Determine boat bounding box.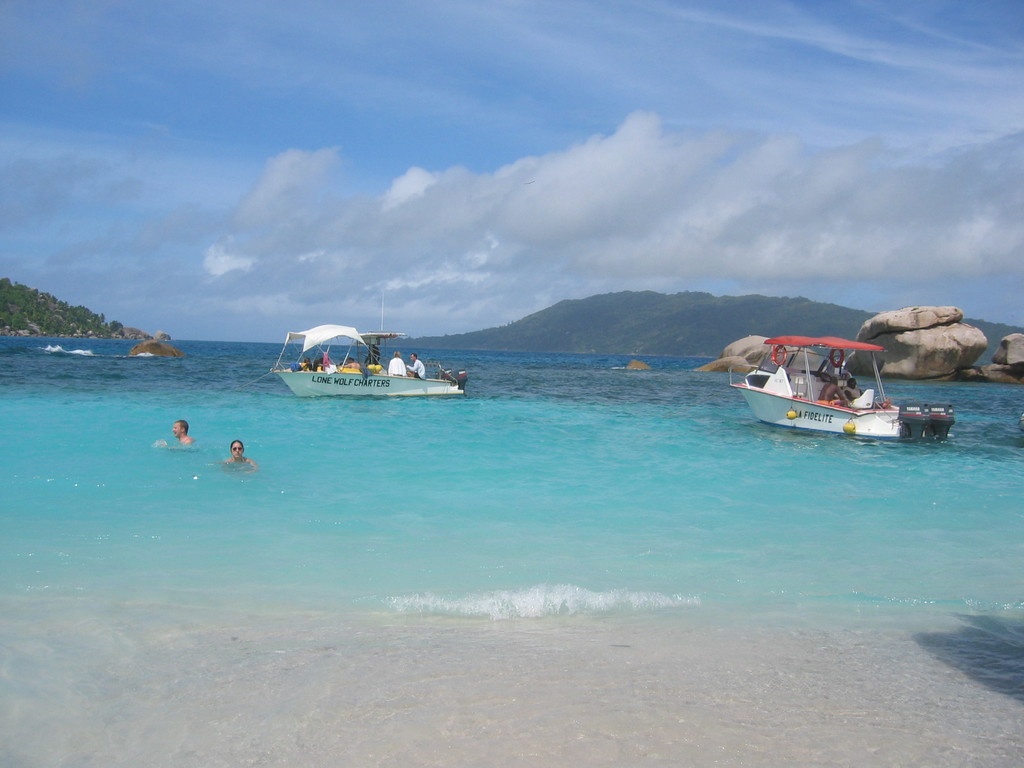
Determined: pyautogui.locateOnScreen(691, 332, 966, 442).
